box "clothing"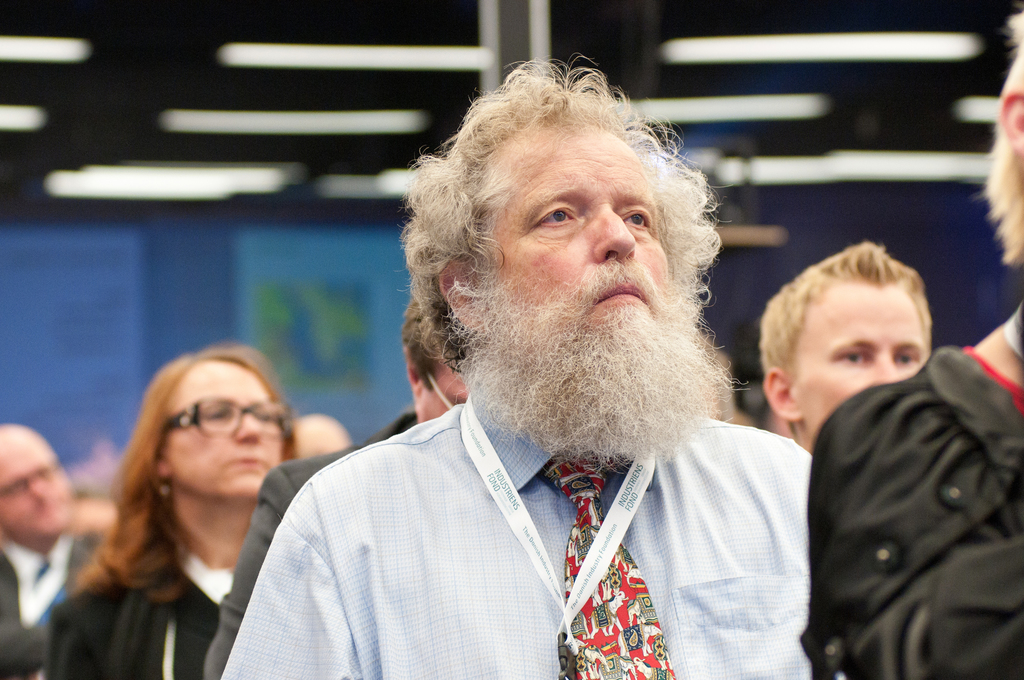
l=793, t=345, r=1021, b=679
